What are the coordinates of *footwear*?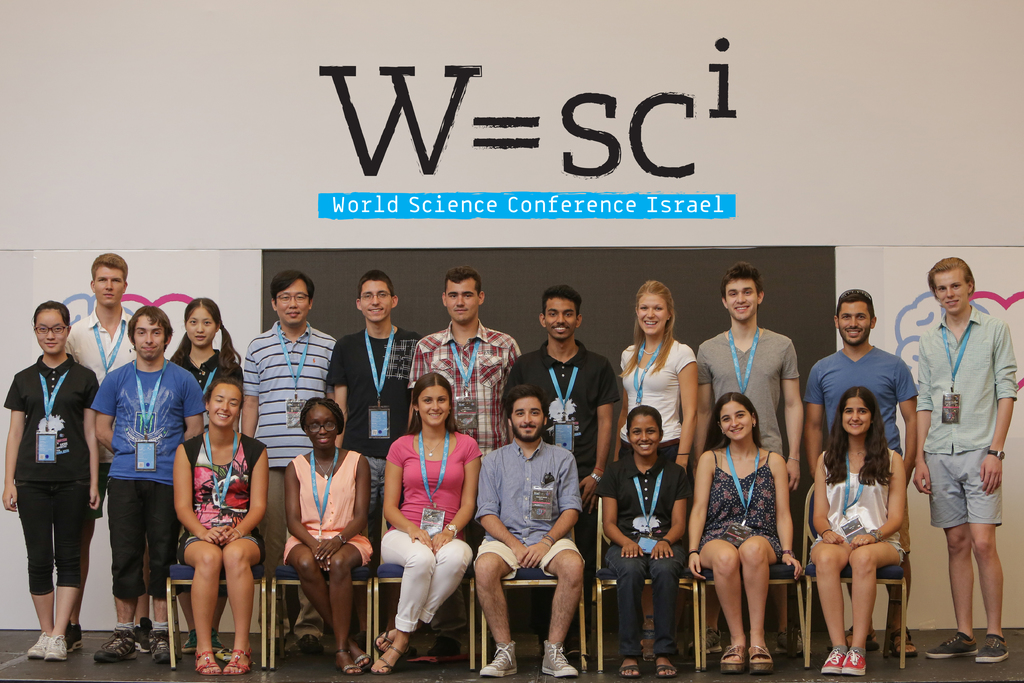
(x1=100, y1=625, x2=132, y2=667).
